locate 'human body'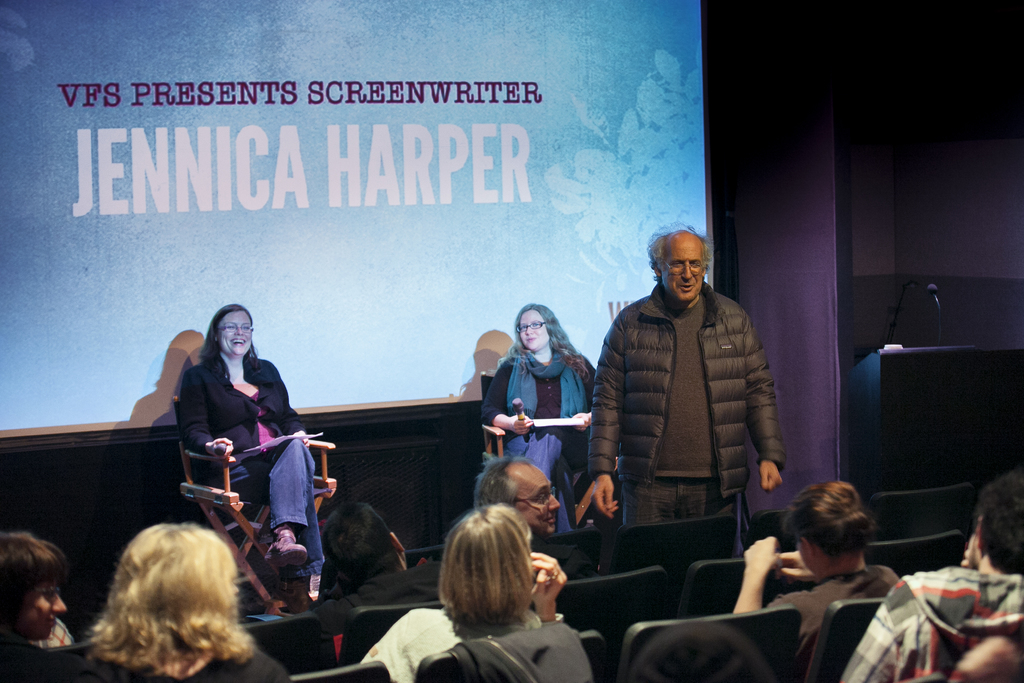
<box>479,305,595,536</box>
